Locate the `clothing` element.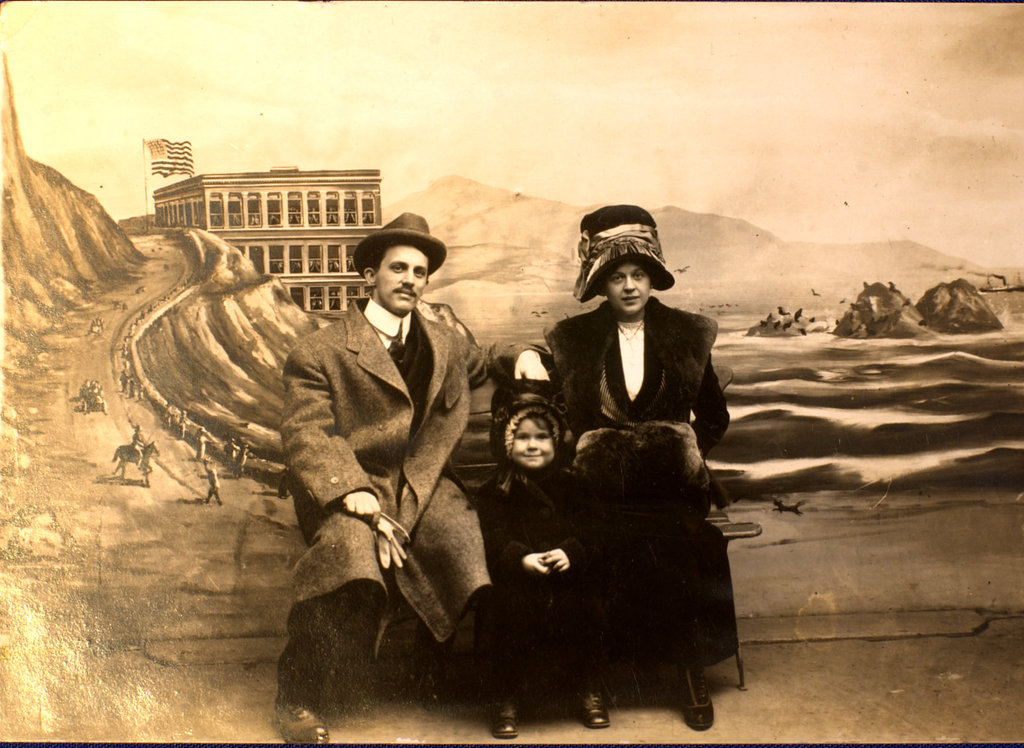
Element bbox: <region>492, 395, 618, 712</region>.
